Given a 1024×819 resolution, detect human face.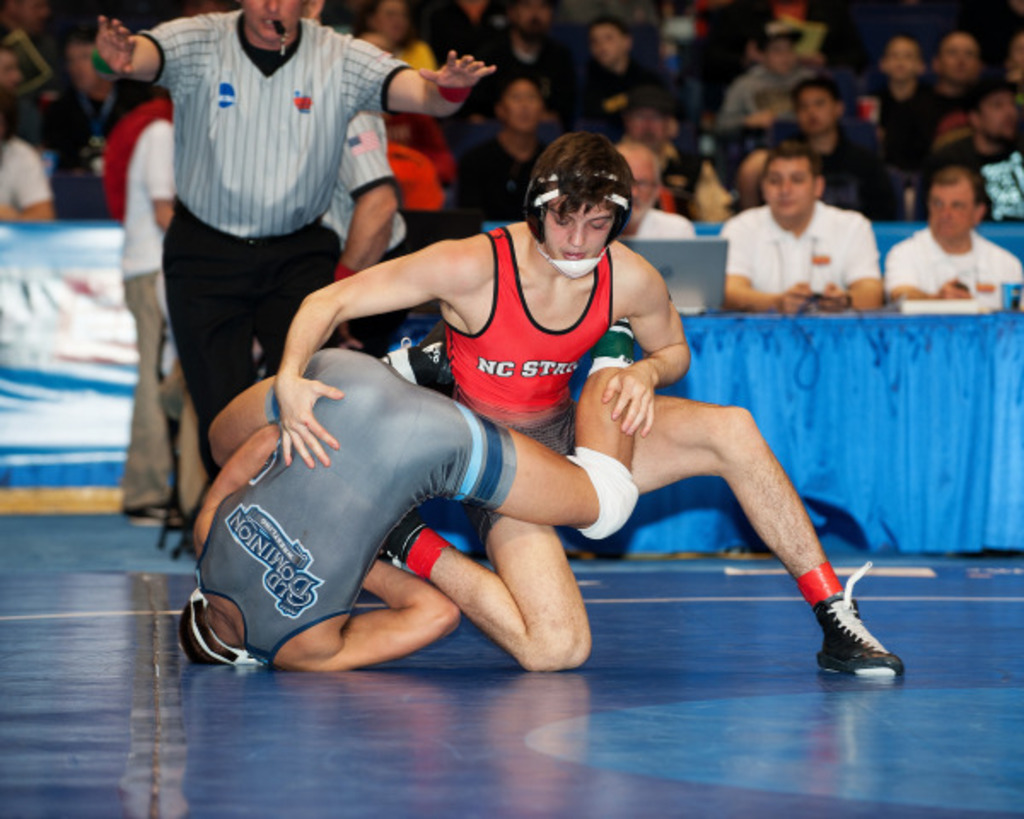
pyautogui.locateOnScreen(763, 38, 794, 78).
